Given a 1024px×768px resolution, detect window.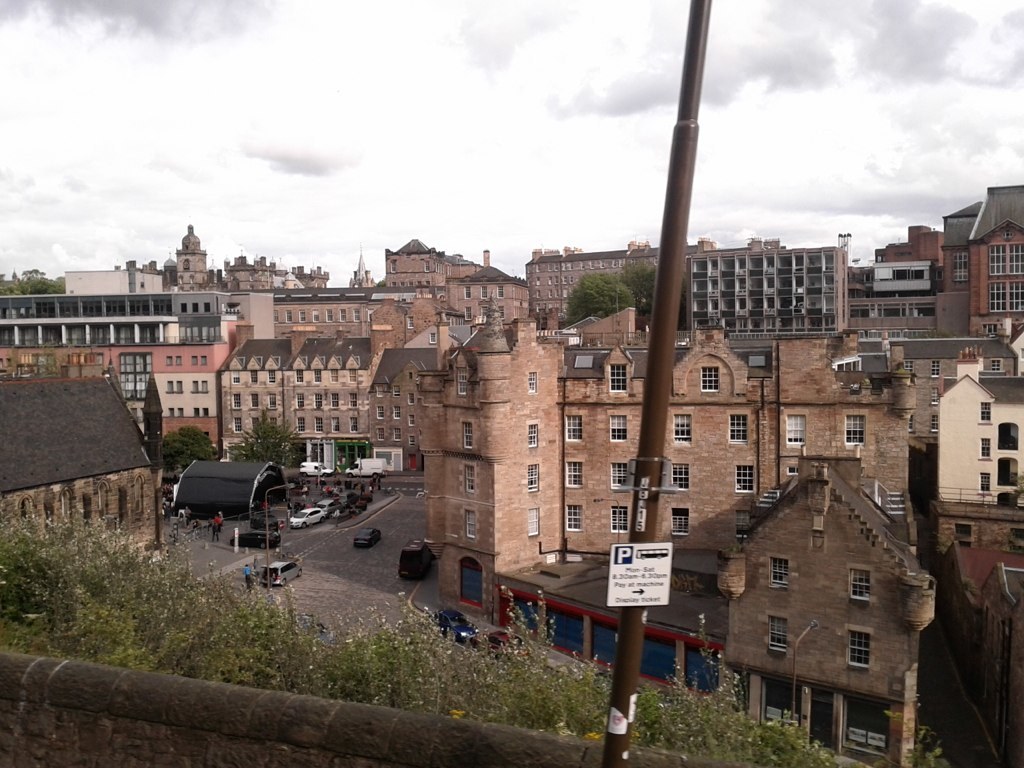
select_region(567, 504, 578, 527).
